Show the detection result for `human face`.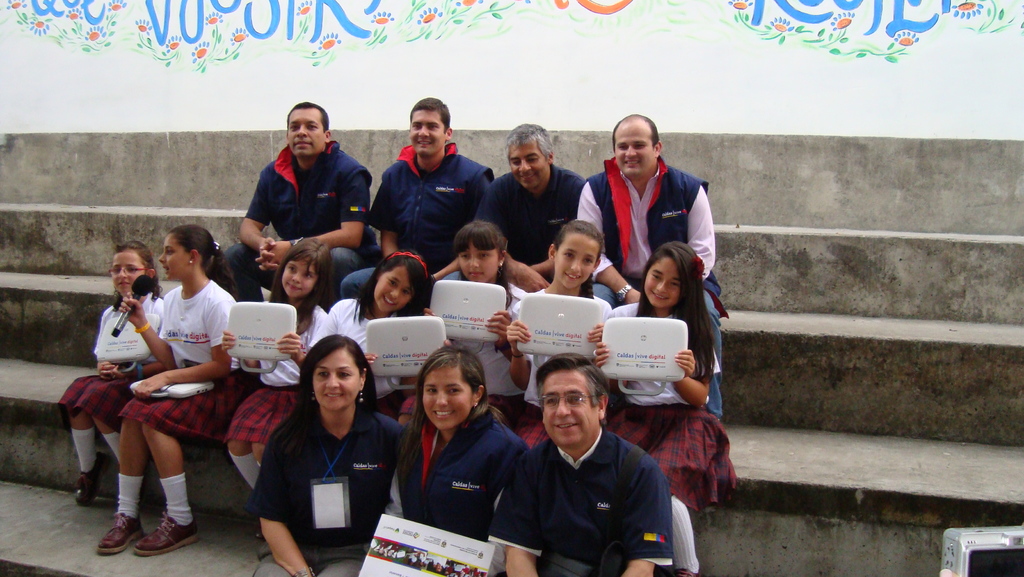
(409,107,443,155).
